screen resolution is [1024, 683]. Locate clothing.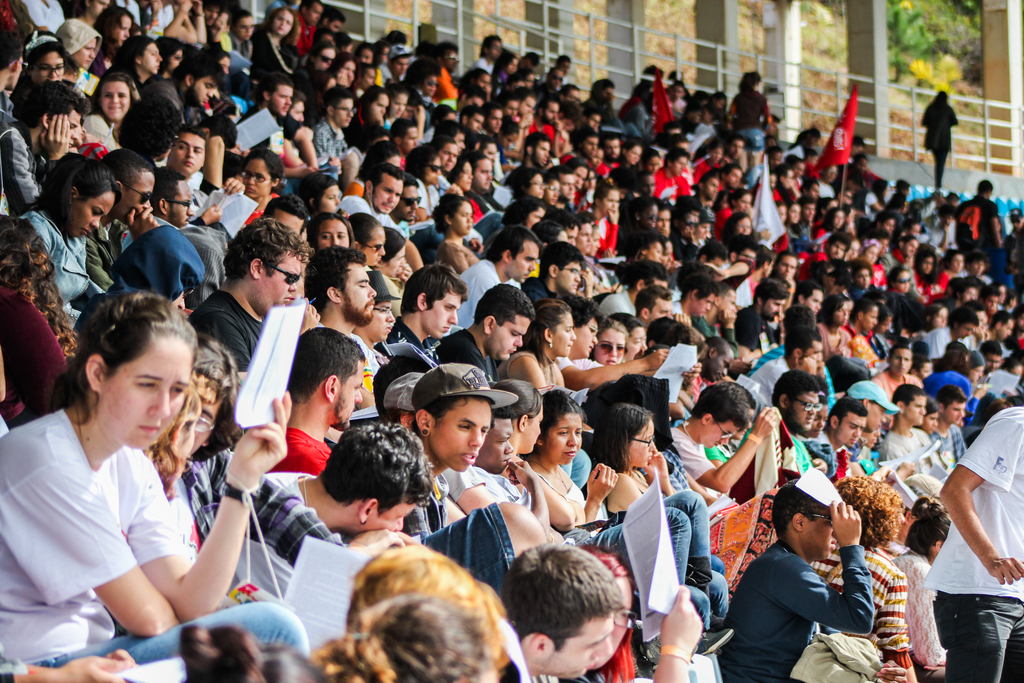
{"left": 934, "top": 361, "right": 965, "bottom": 406}.
